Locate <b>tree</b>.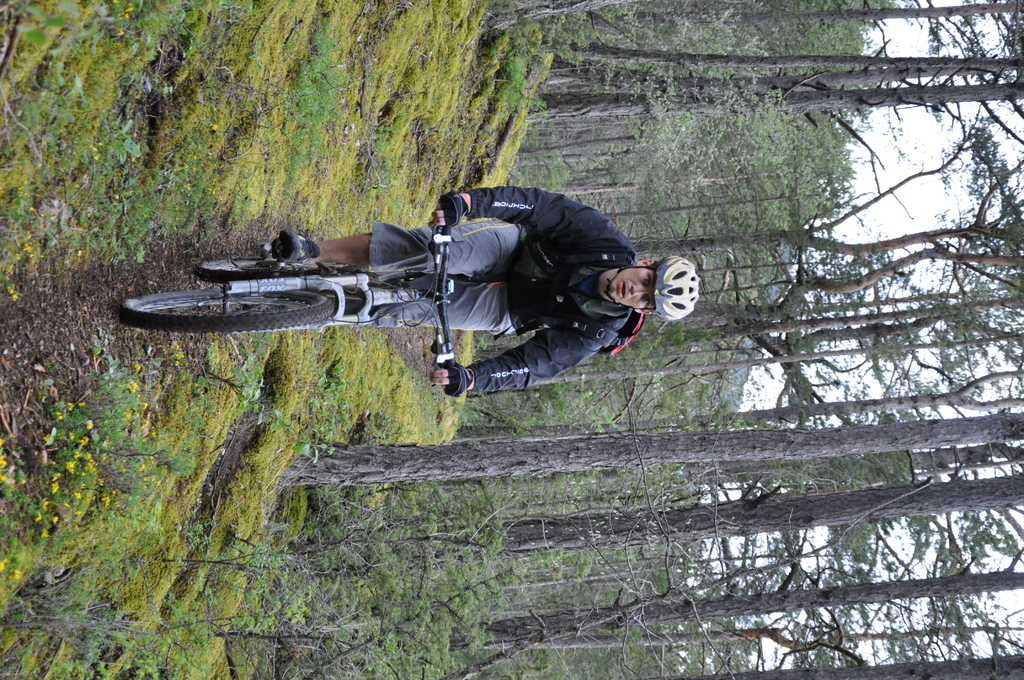
Bounding box: (left=671, top=252, right=1023, bottom=319).
